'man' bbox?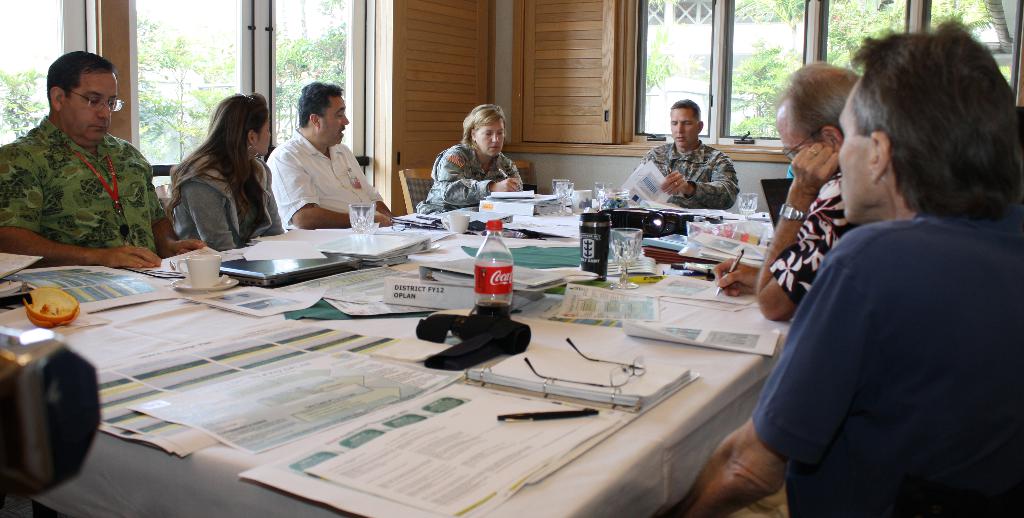
0,50,210,268
